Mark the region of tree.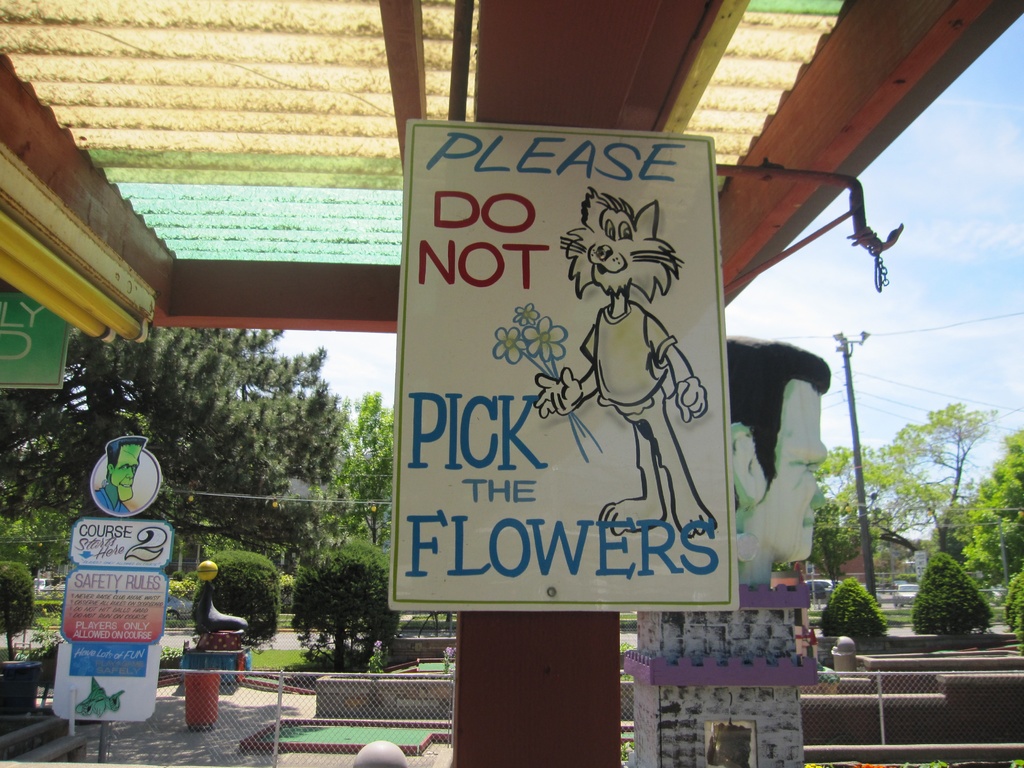
Region: <region>956, 430, 1023, 584</region>.
